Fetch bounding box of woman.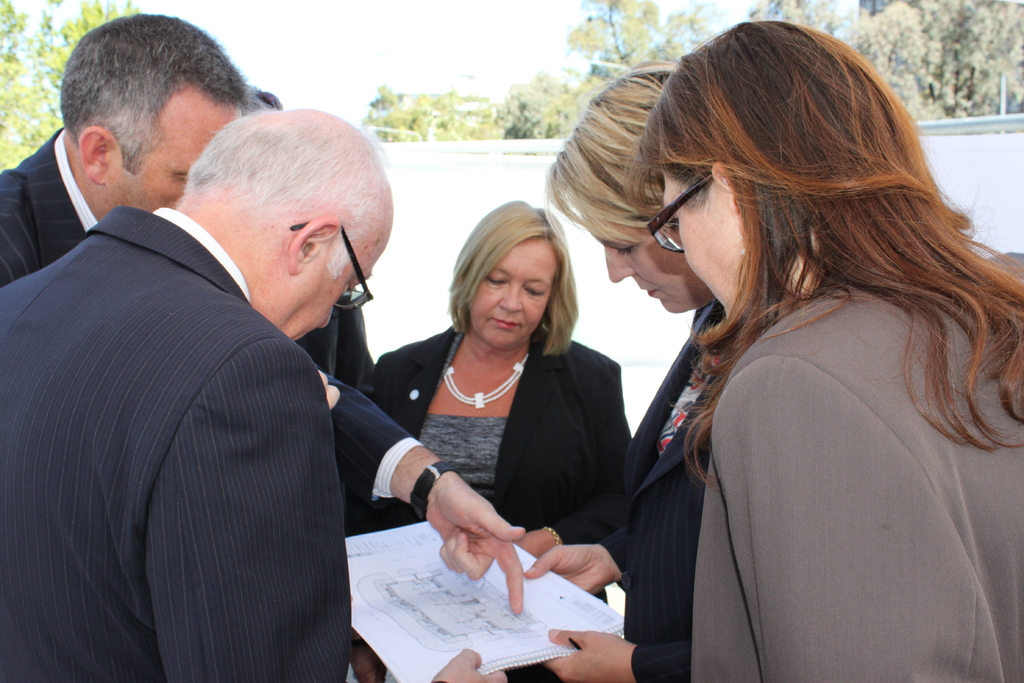
Bbox: x1=619 y1=12 x2=1023 y2=682.
